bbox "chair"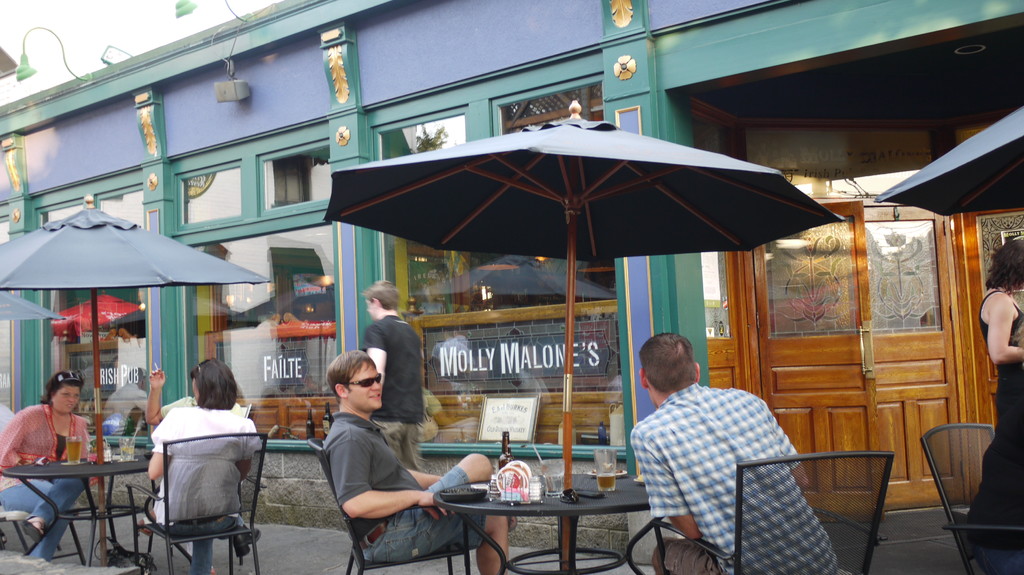
region(303, 436, 475, 574)
